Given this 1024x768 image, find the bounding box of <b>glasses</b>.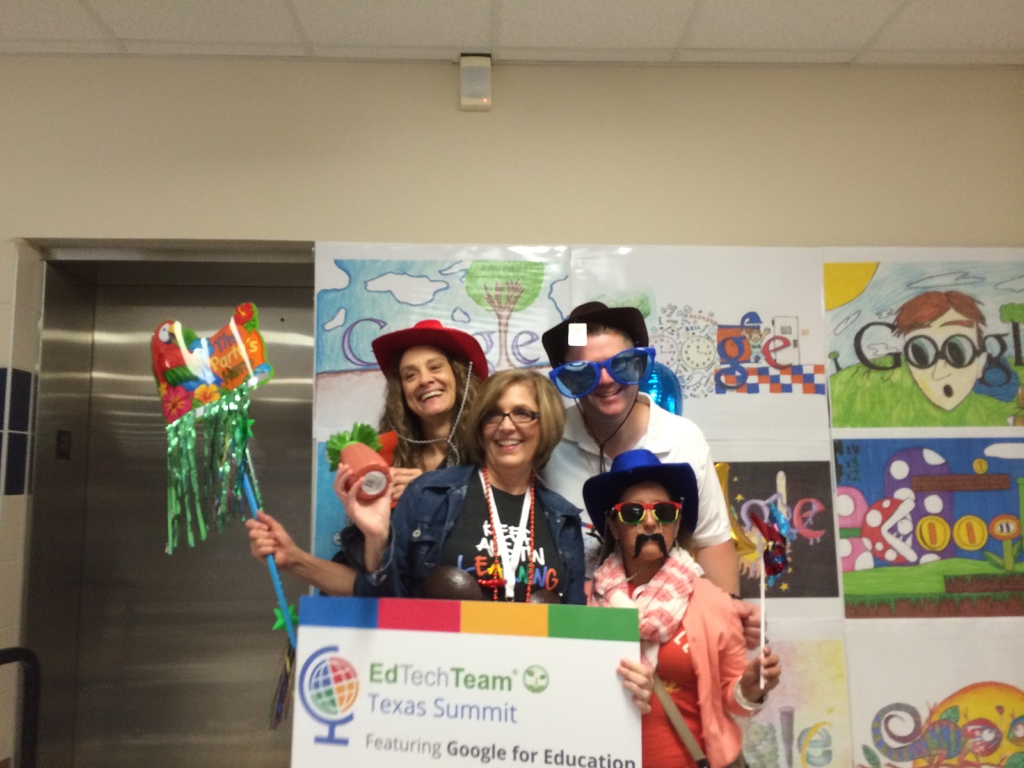
<region>602, 499, 684, 526</region>.
